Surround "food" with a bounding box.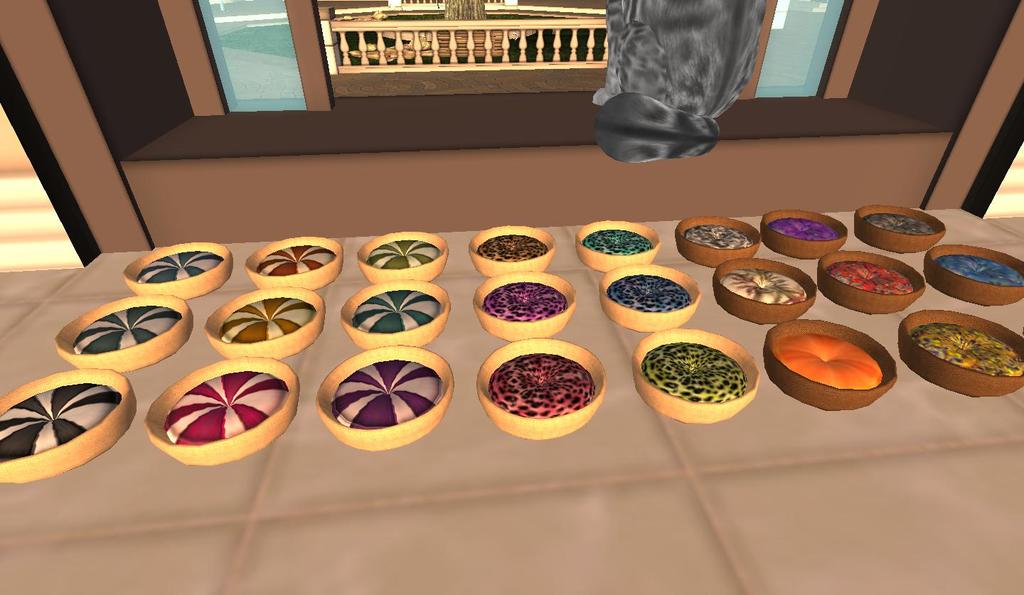
detection(768, 217, 836, 245).
